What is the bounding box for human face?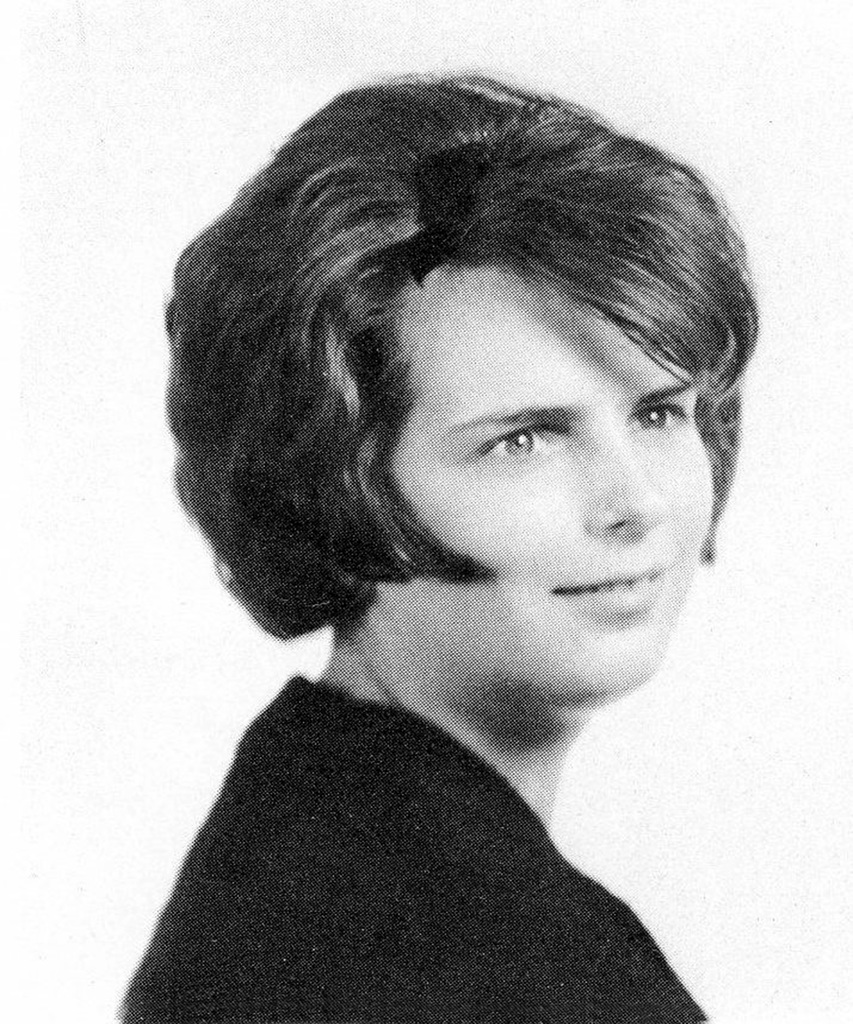
414 260 728 725.
